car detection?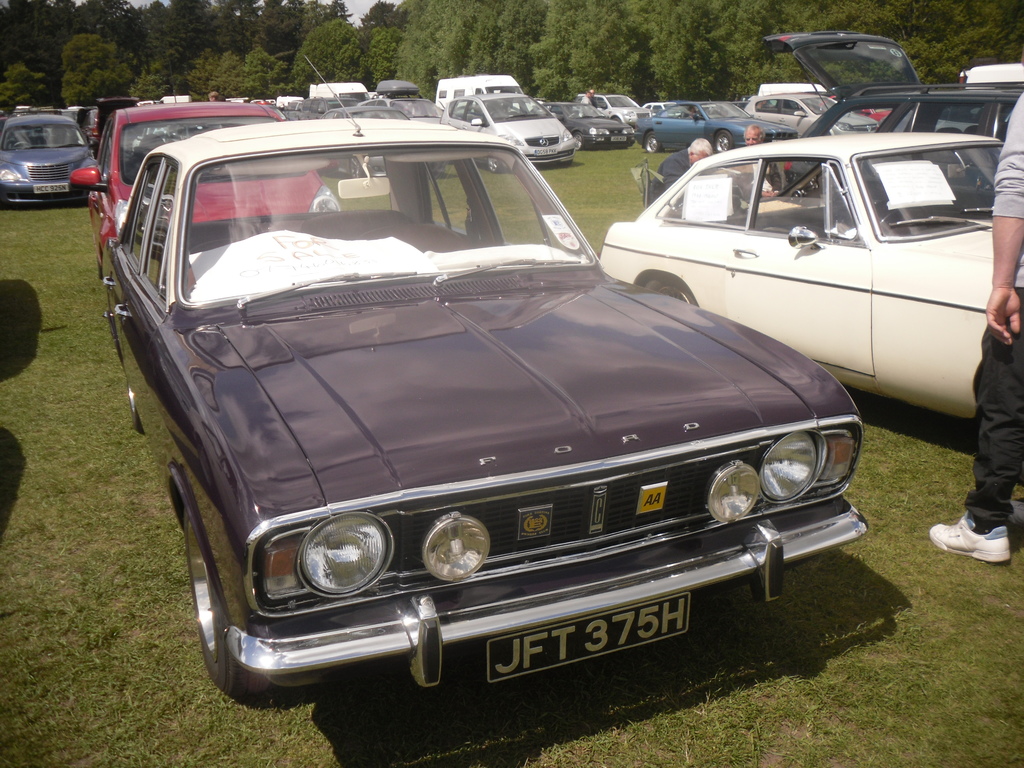
left=70, top=104, right=346, bottom=275
